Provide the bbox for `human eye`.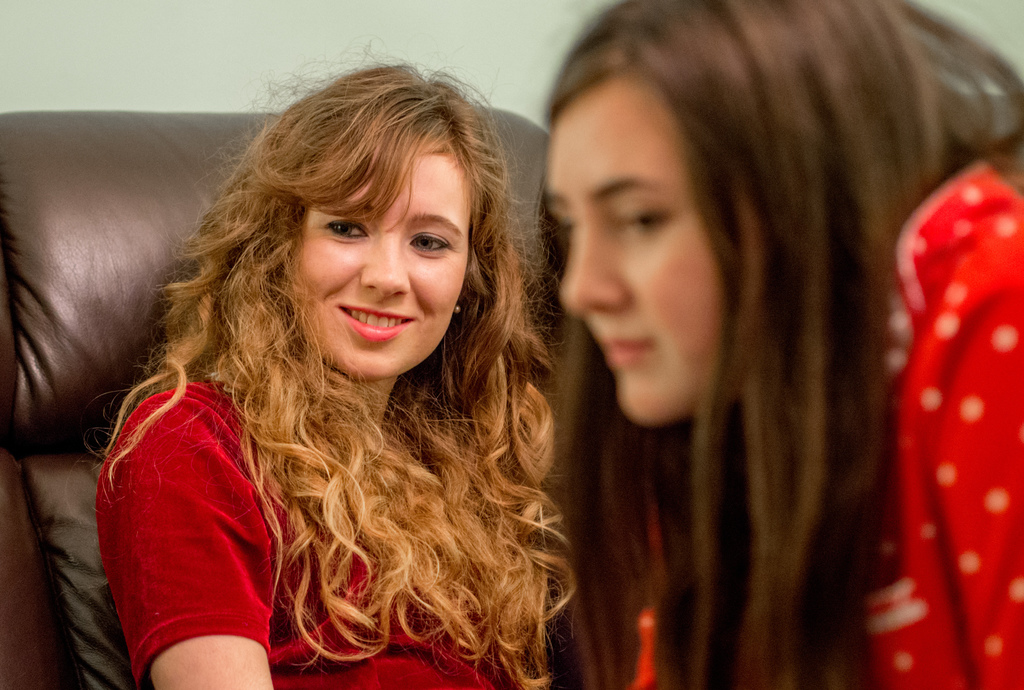
(557, 211, 578, 240).
